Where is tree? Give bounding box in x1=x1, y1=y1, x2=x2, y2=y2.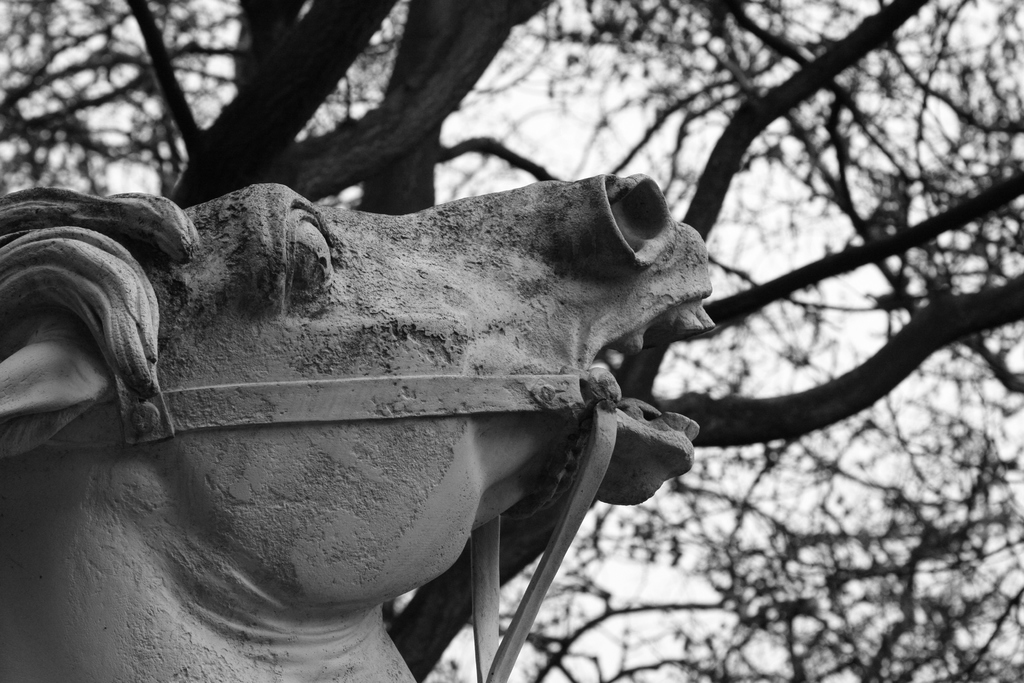
x1=0, y1=0, x2=1023, y2=682.
